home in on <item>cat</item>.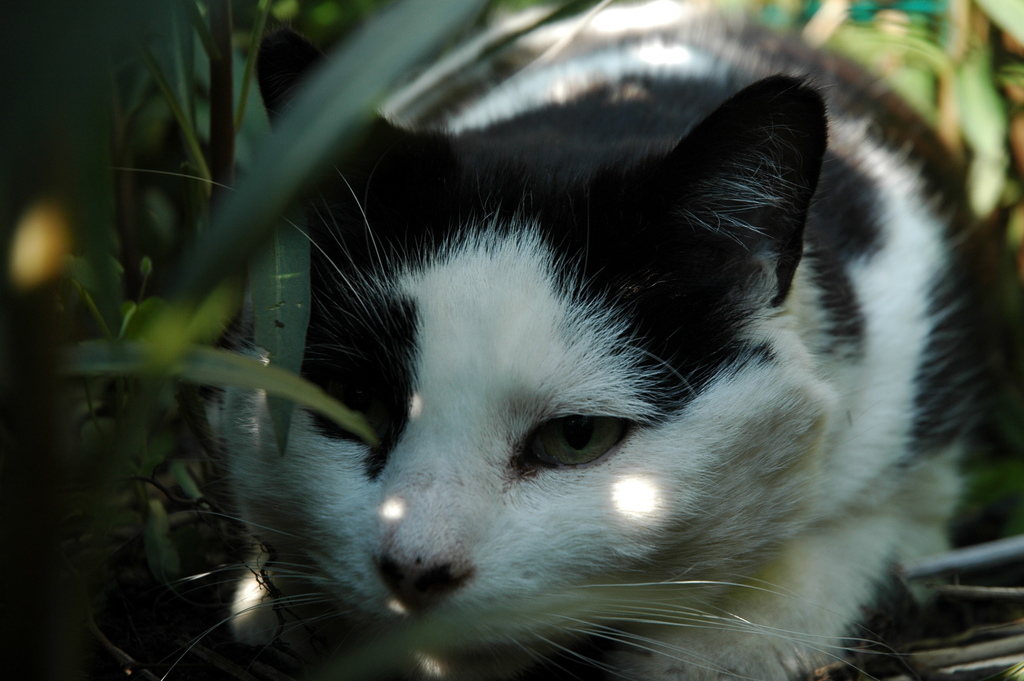
Homed in at [110, 0, 1018, 680].
